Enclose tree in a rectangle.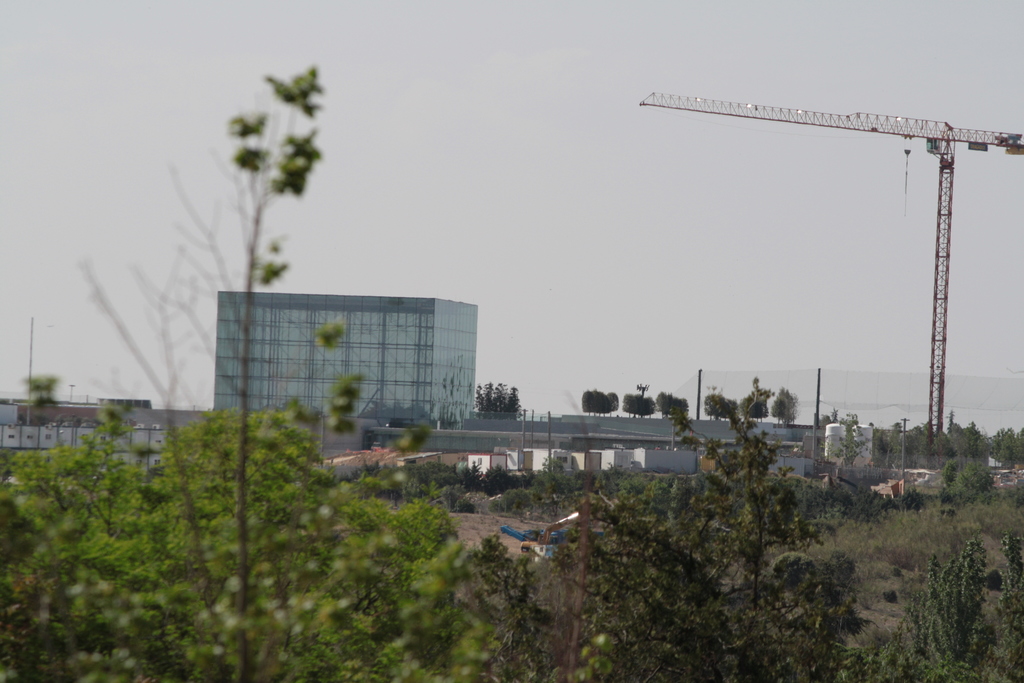
[479, 383, 865, 682].
